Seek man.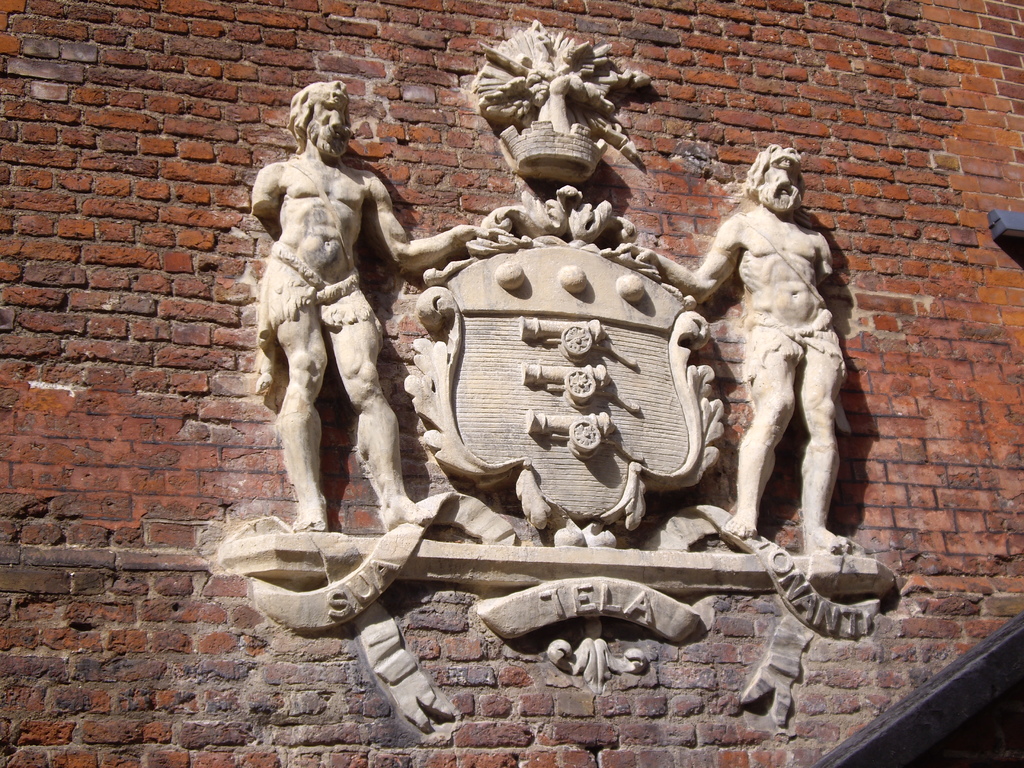
select_region(627, 144, 846, 552).
